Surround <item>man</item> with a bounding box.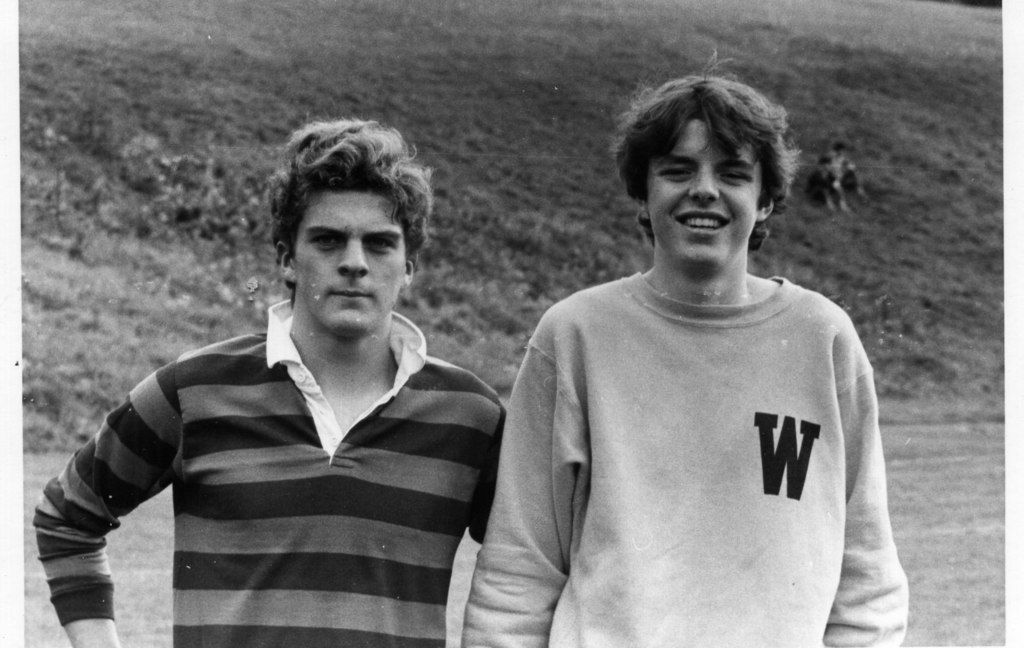
[left=31, top=120, right=505, bottom=647].
